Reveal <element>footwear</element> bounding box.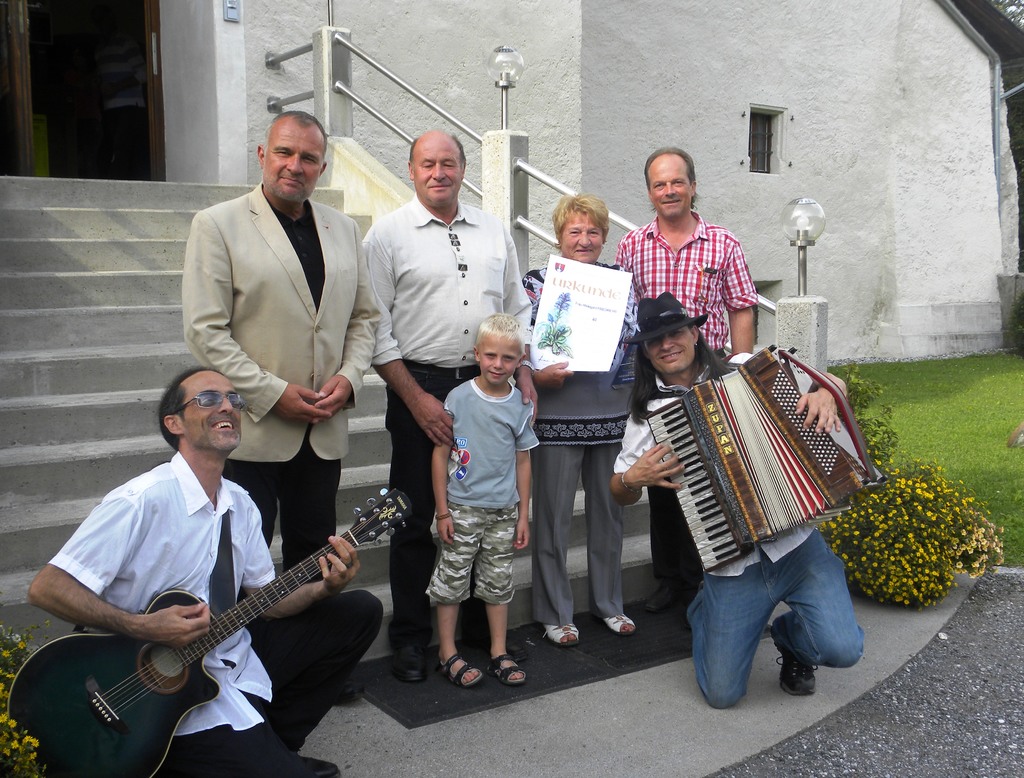
Revealed: x1=593, y1=614, x2=641, y2=634.
